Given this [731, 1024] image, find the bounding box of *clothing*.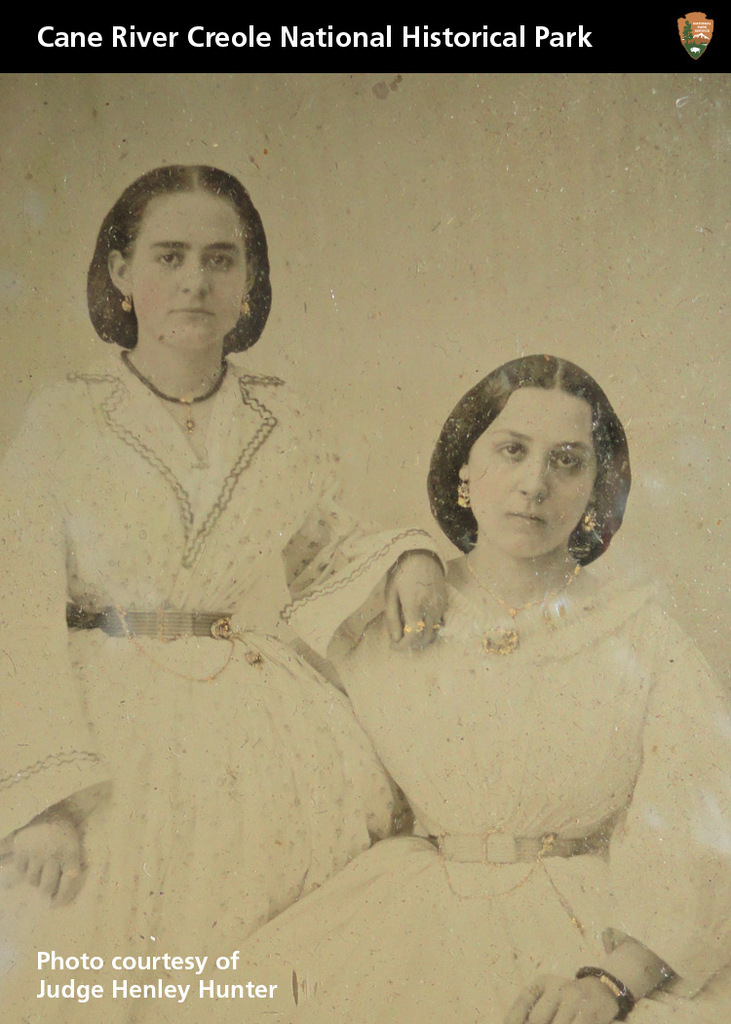
(x1=13, y1=334, x2=371, y2=861).
